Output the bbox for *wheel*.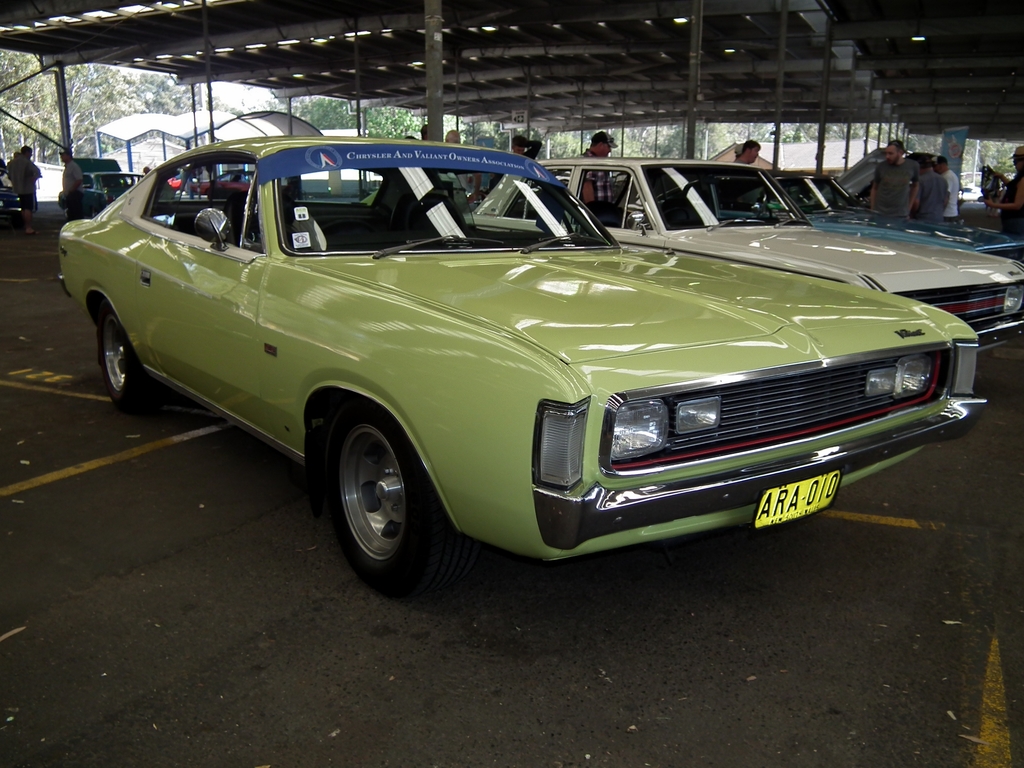
box=[313, 414, 448, 598].
